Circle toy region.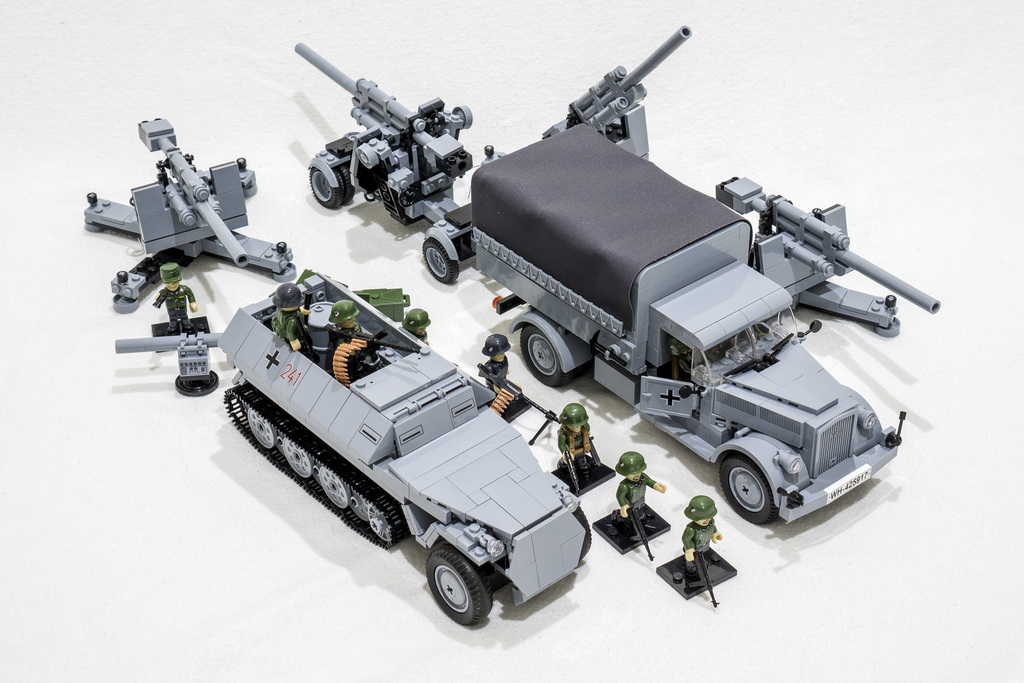
Region: (255,42,982,599).
